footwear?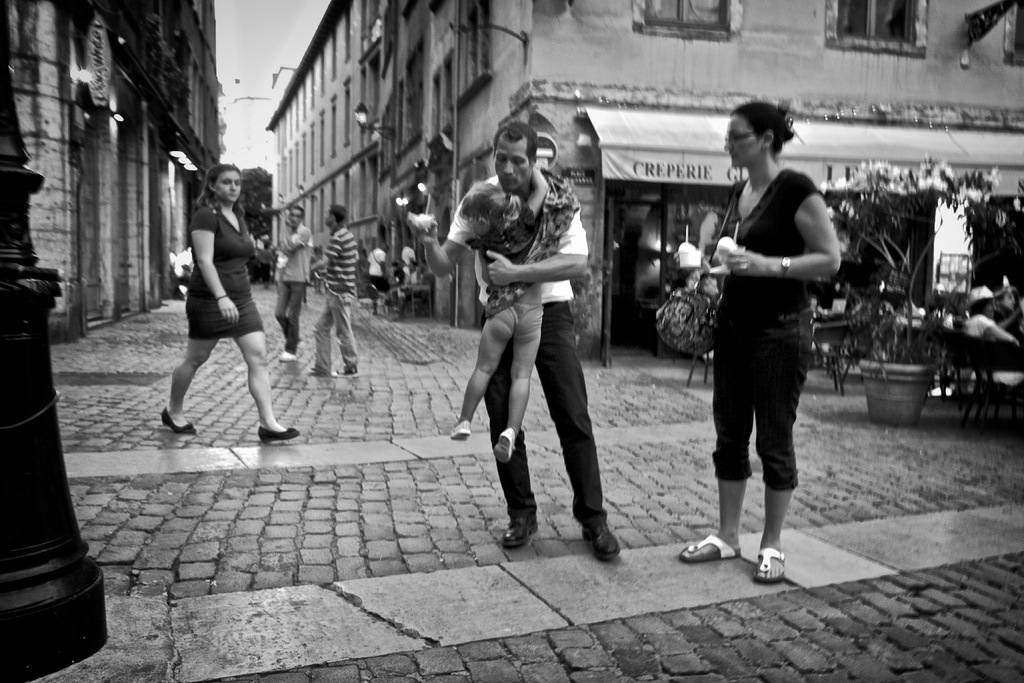
box(253, 422, 302, 441)
